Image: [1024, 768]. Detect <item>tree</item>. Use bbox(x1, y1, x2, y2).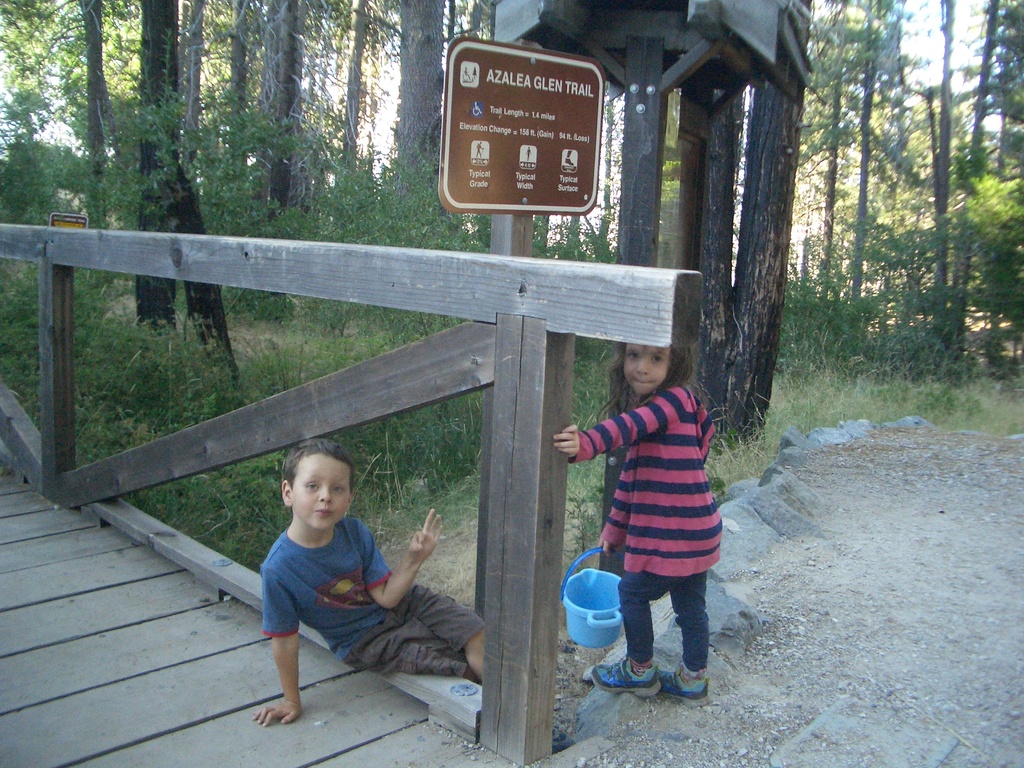
bbox(758, 9, 999, 415).
